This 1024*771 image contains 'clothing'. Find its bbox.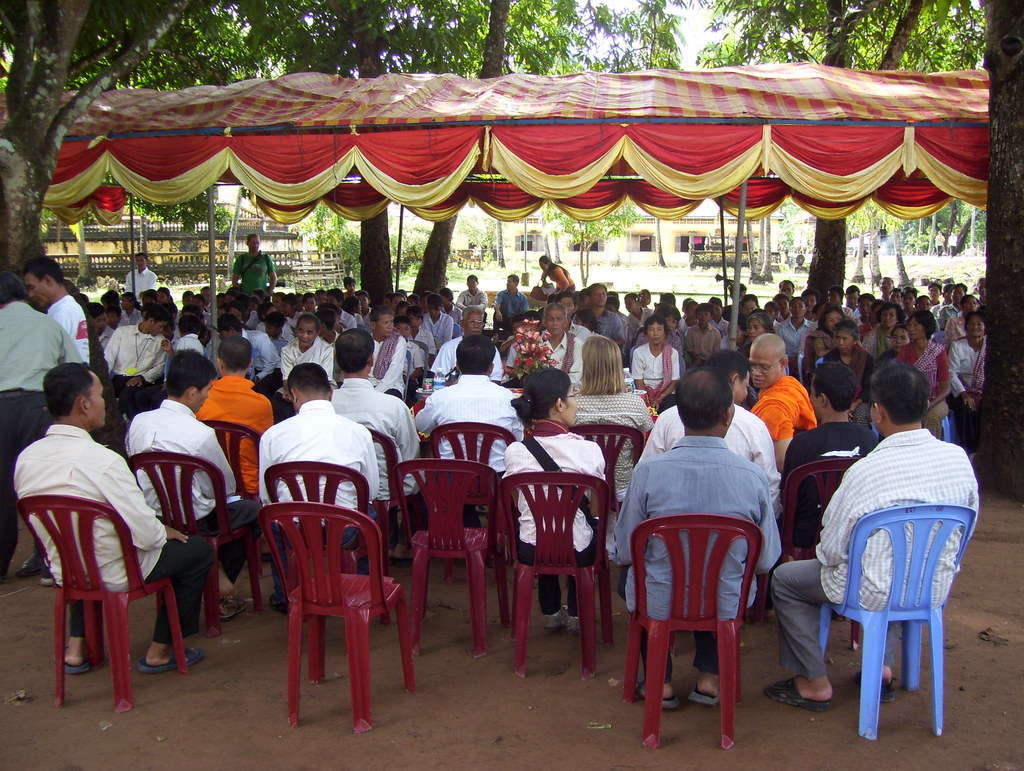
(193,380,262,473).
